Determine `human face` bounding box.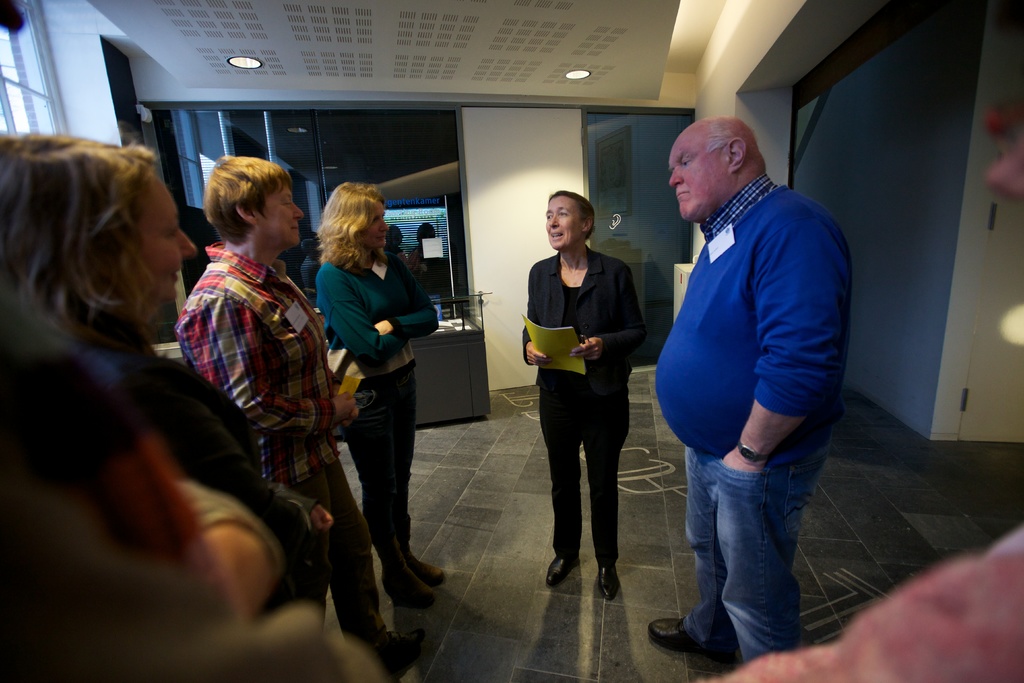
Determined: 543,198,580,251.
